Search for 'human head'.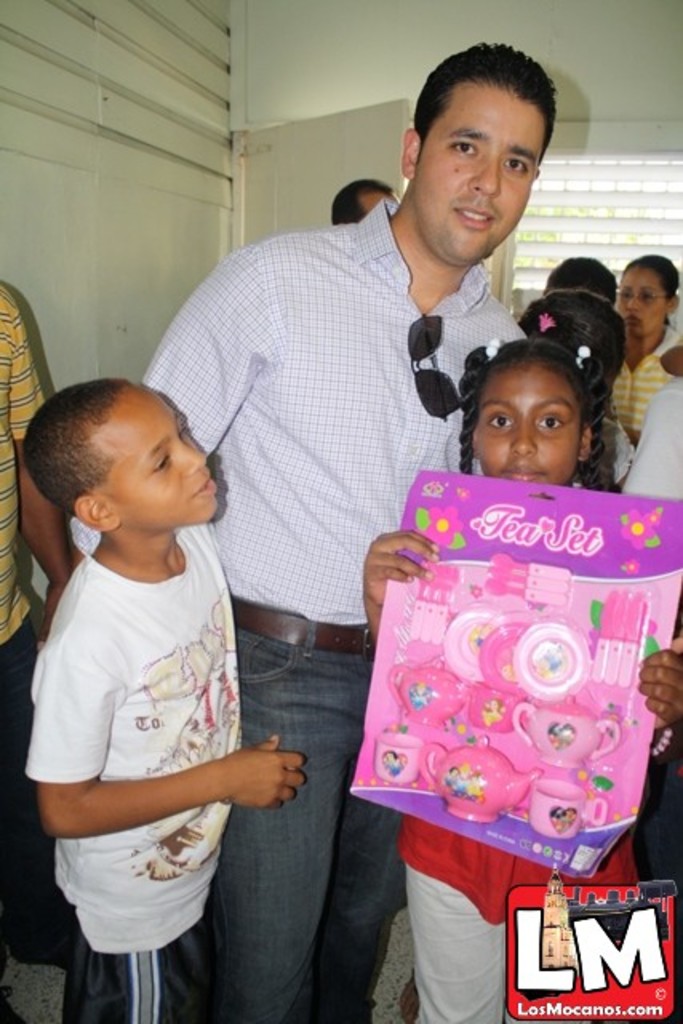
Found at 547 248 624 288.
